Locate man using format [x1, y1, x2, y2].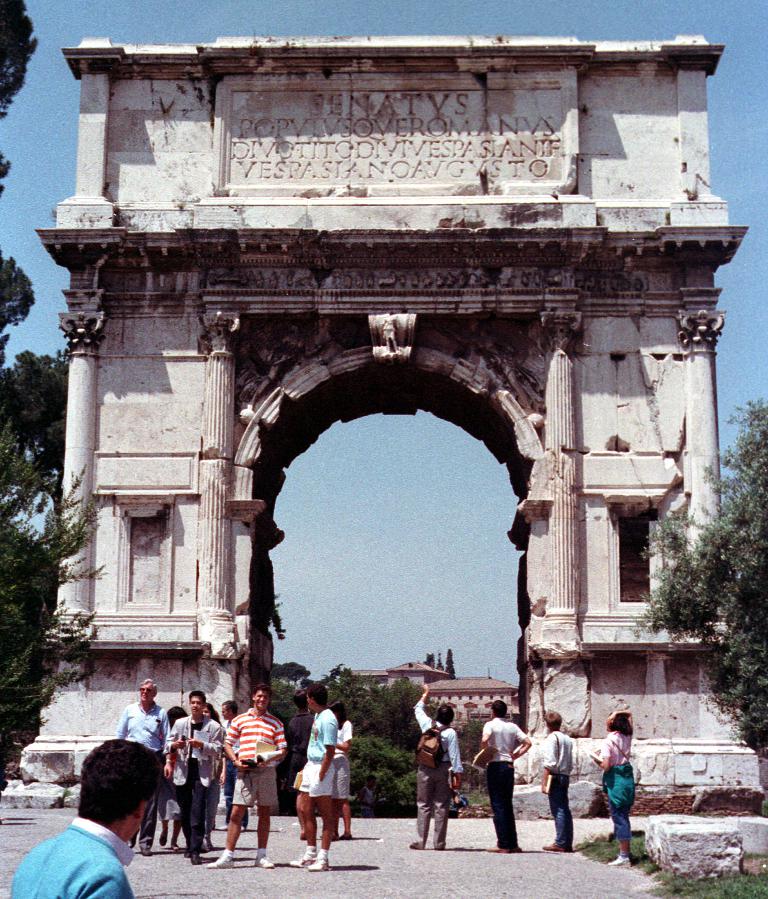
[162, 692, 224, 864].
